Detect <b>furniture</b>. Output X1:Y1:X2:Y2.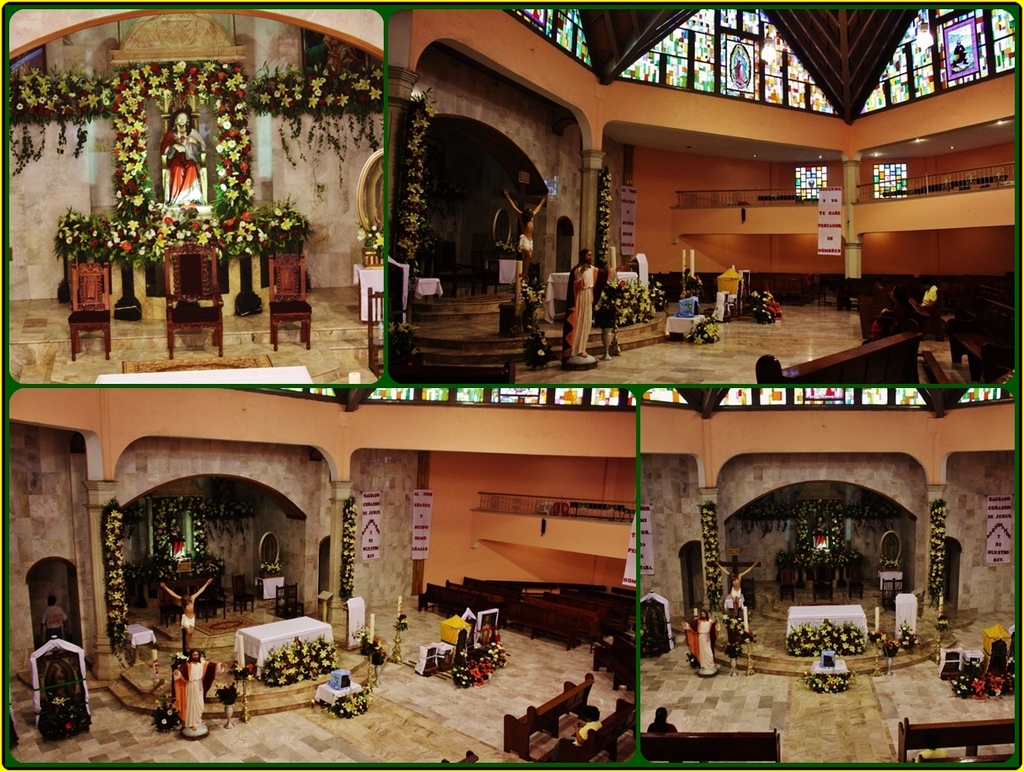
352:265:384:322.
